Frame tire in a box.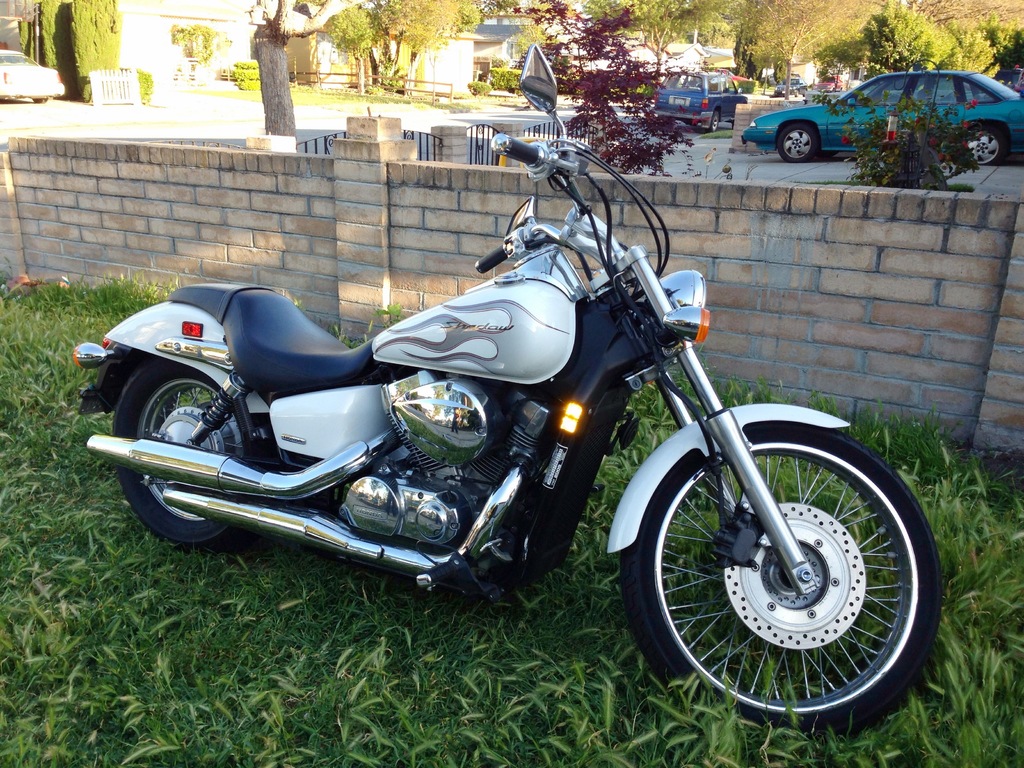
111,359,272,545.
